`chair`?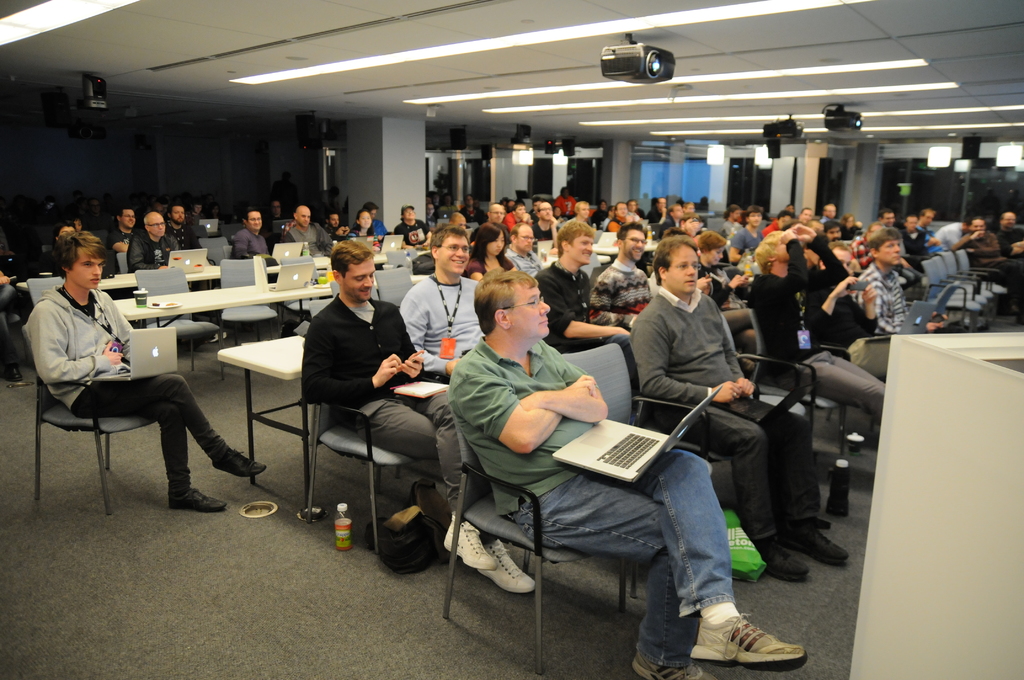
rect(376, 263, 417, 308)
